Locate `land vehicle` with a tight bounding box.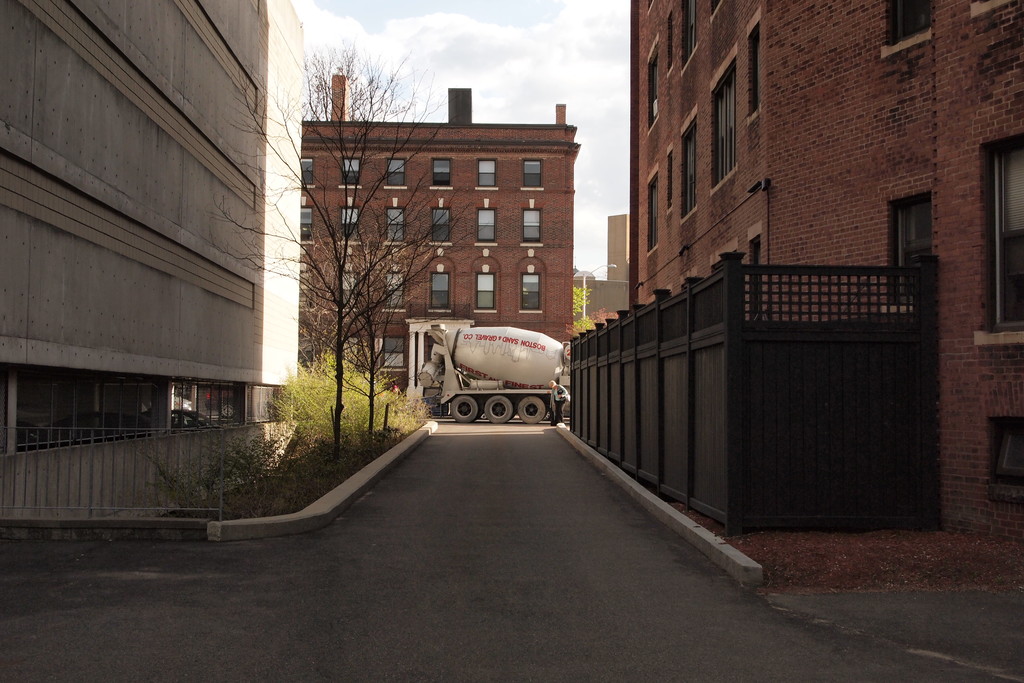
bbox(411, 320, 588, 440).
